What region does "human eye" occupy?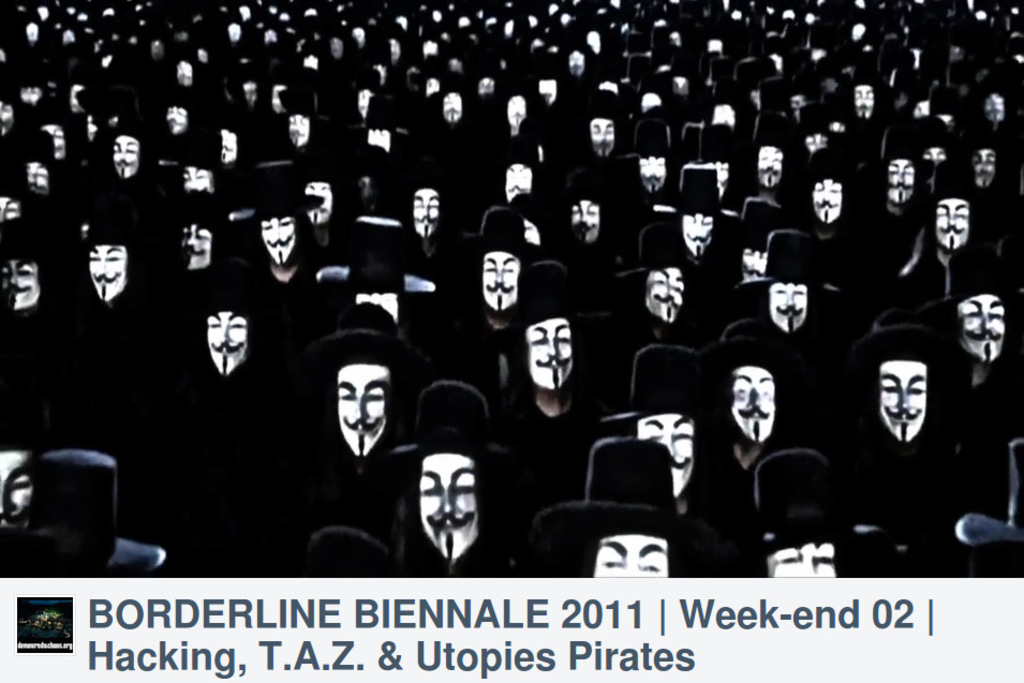
bbox=(737, 381, 753, 400).
